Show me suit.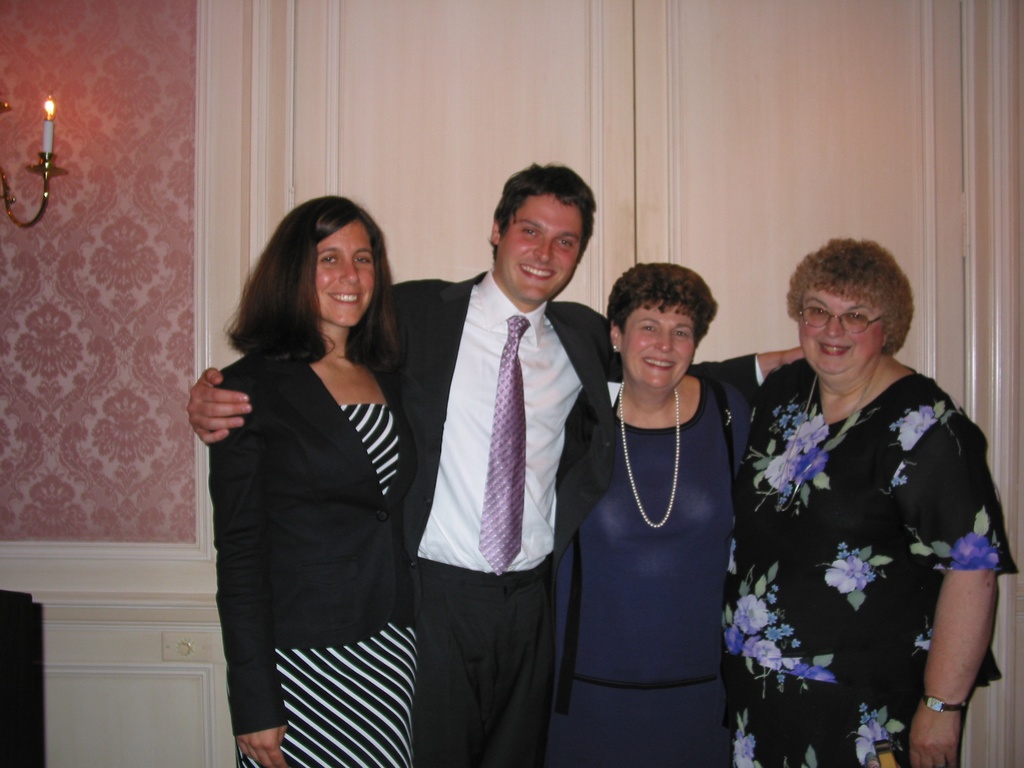
suit is here: BBox(205, 348, 420, 733).
